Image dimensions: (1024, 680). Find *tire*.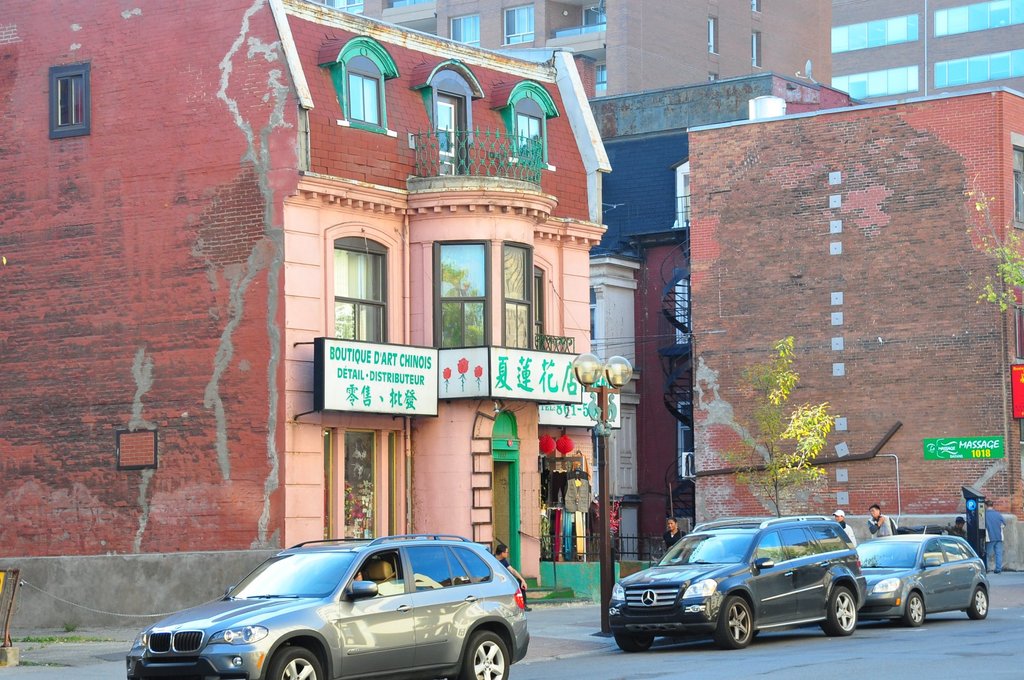
box(902, 587, 934, 631).
